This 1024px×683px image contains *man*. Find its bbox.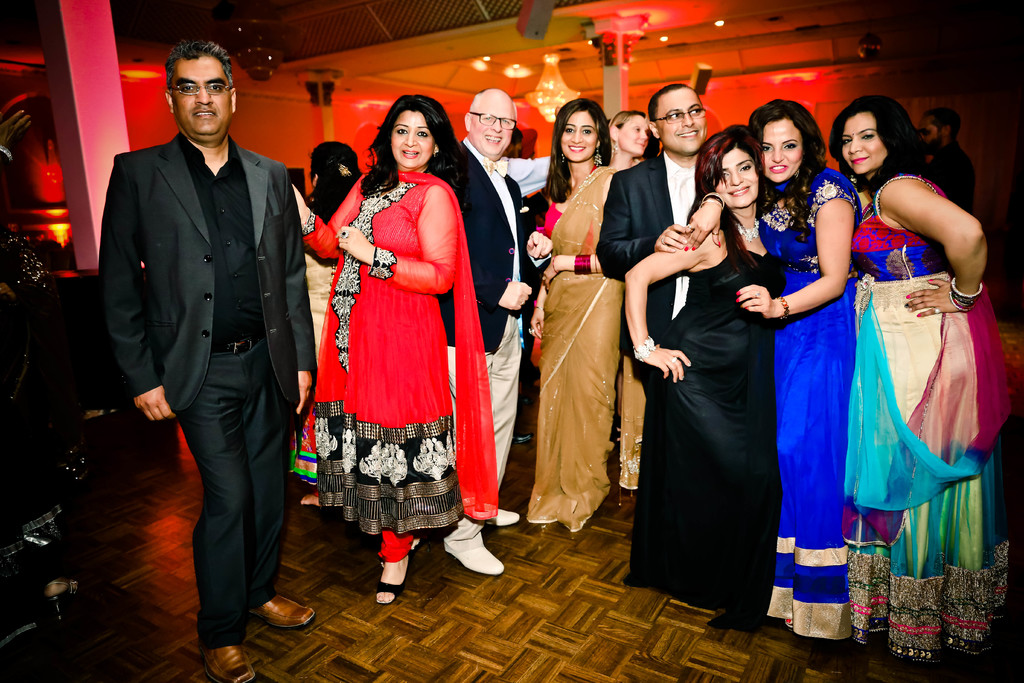
x1=918, y1=107, x2=980, y2=213.
